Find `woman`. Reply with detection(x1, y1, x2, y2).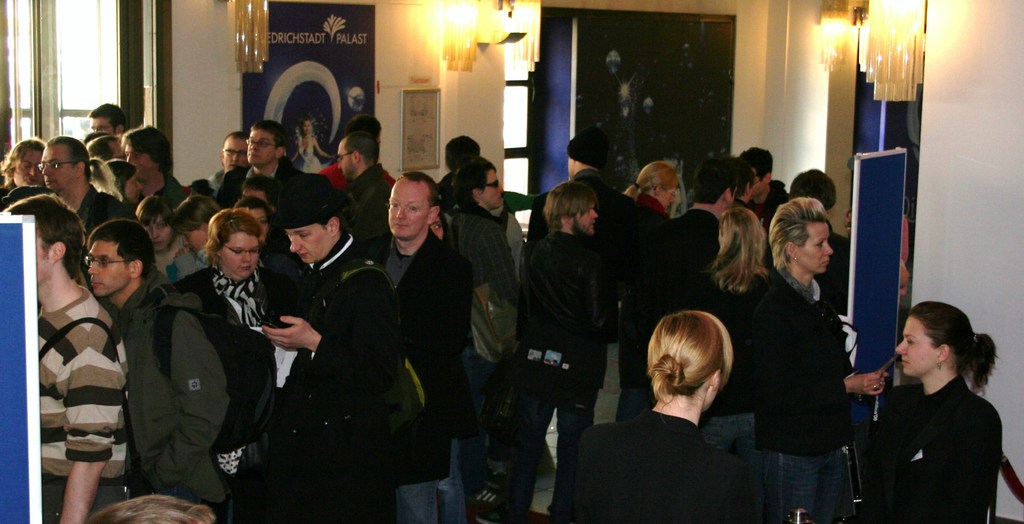
detection(620, 158, 672, 422).
